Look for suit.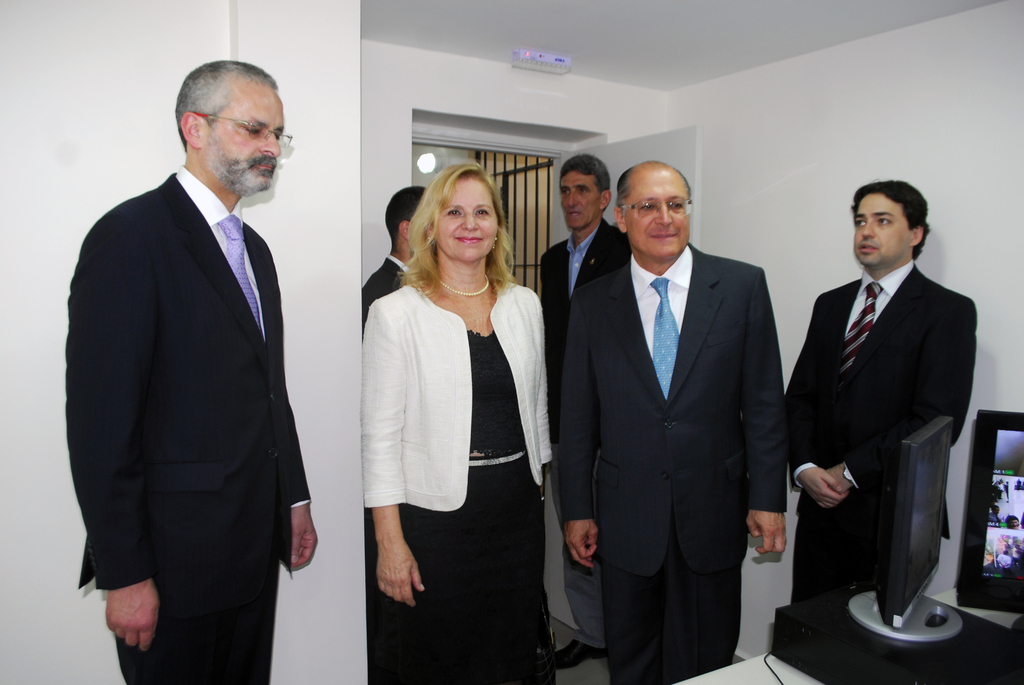
Found: [539,218,634,648].
